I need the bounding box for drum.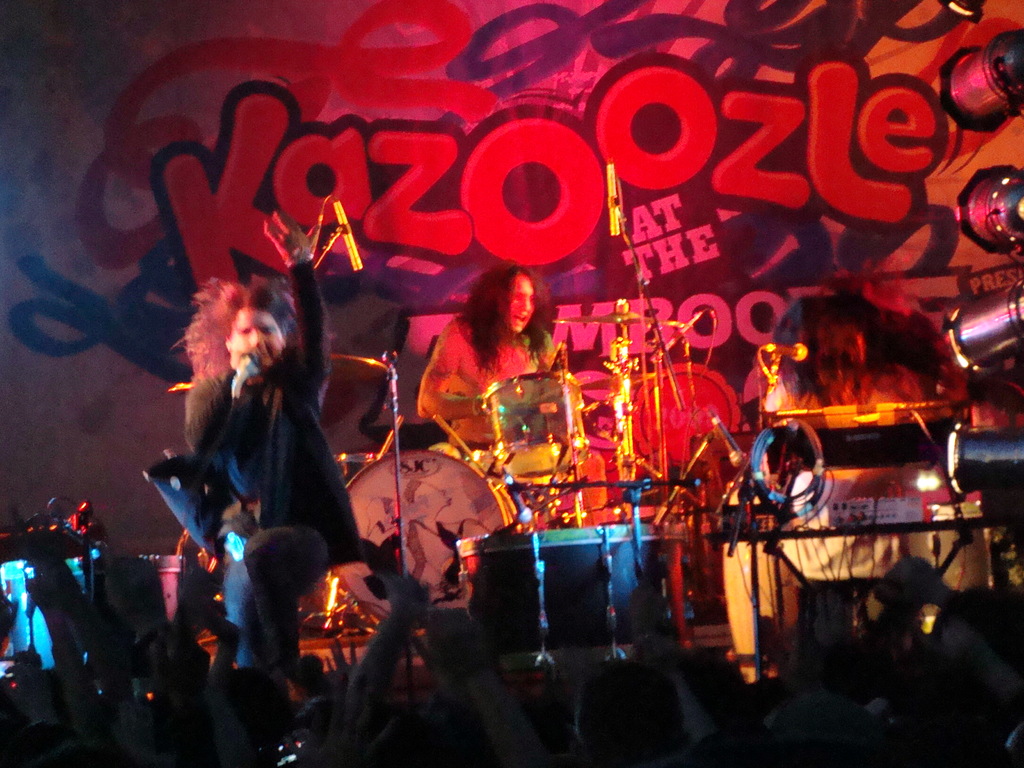
Here it is: bbox=(483, 373, 593, 483).
